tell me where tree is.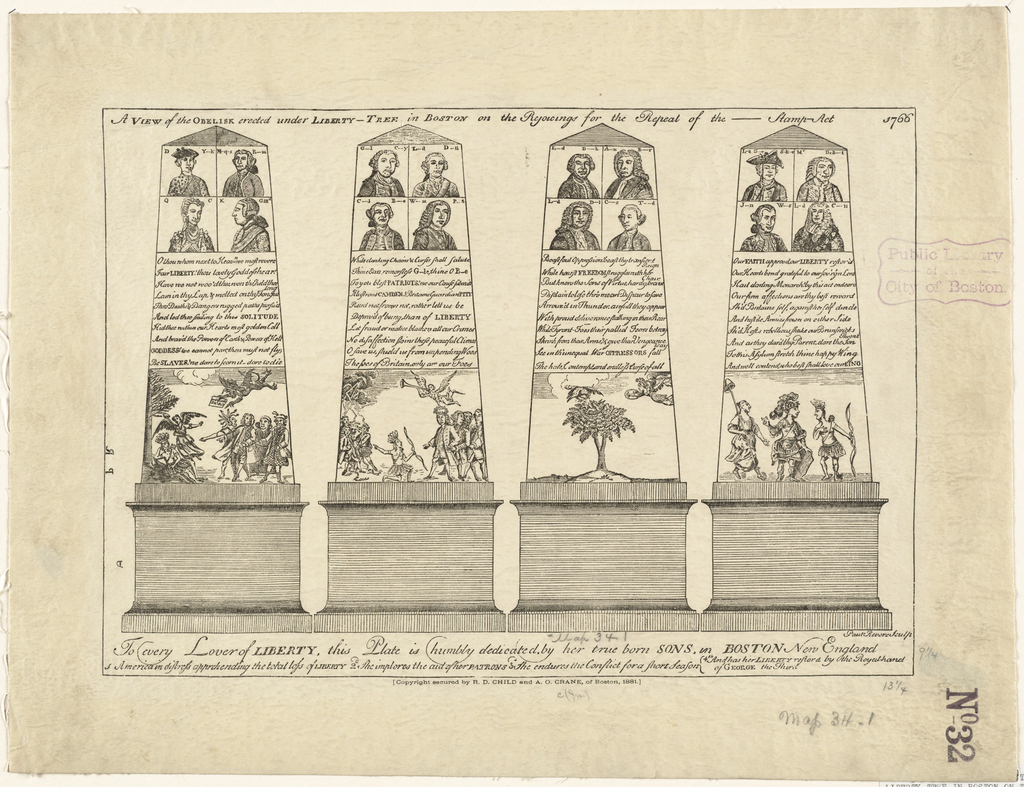
tree is at detection(561, 396, 632, 473).
